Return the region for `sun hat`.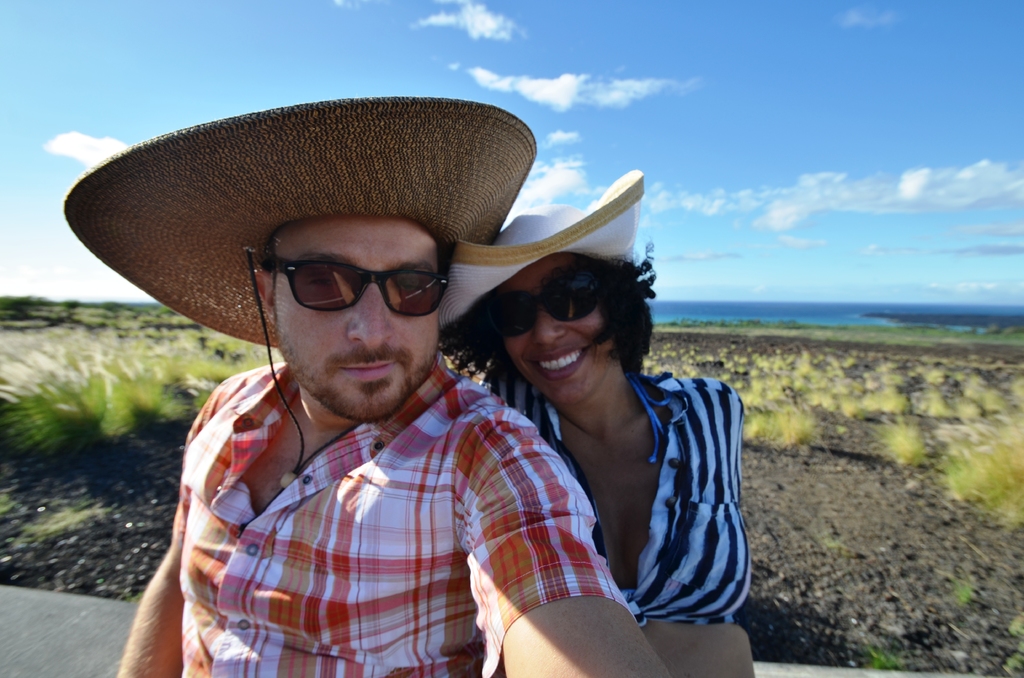
x1=427, y1=167, x2=641, y2=328.
